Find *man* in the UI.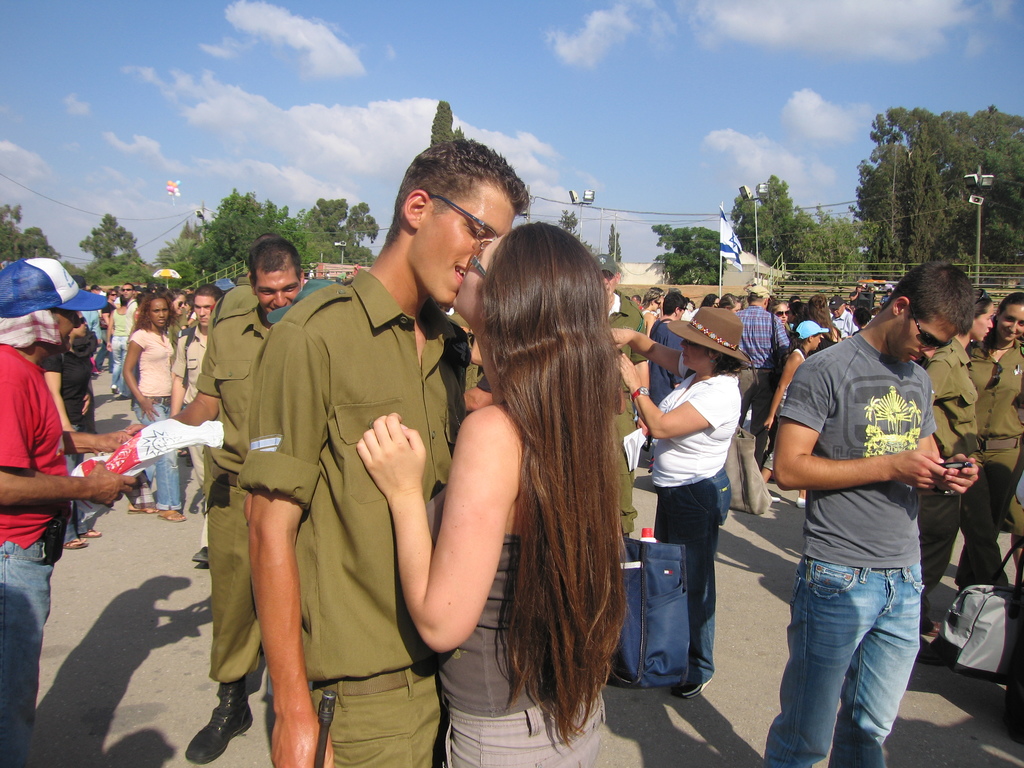
UI element at 732,283,789,468.
